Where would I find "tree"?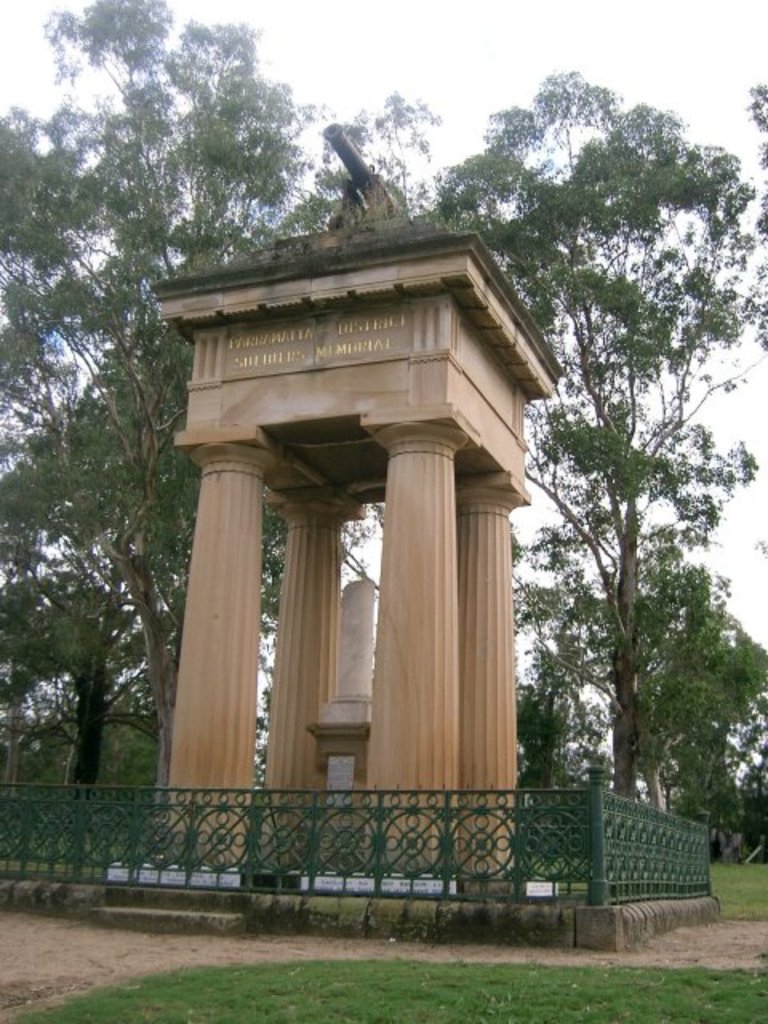
At [418,67,765,850].
